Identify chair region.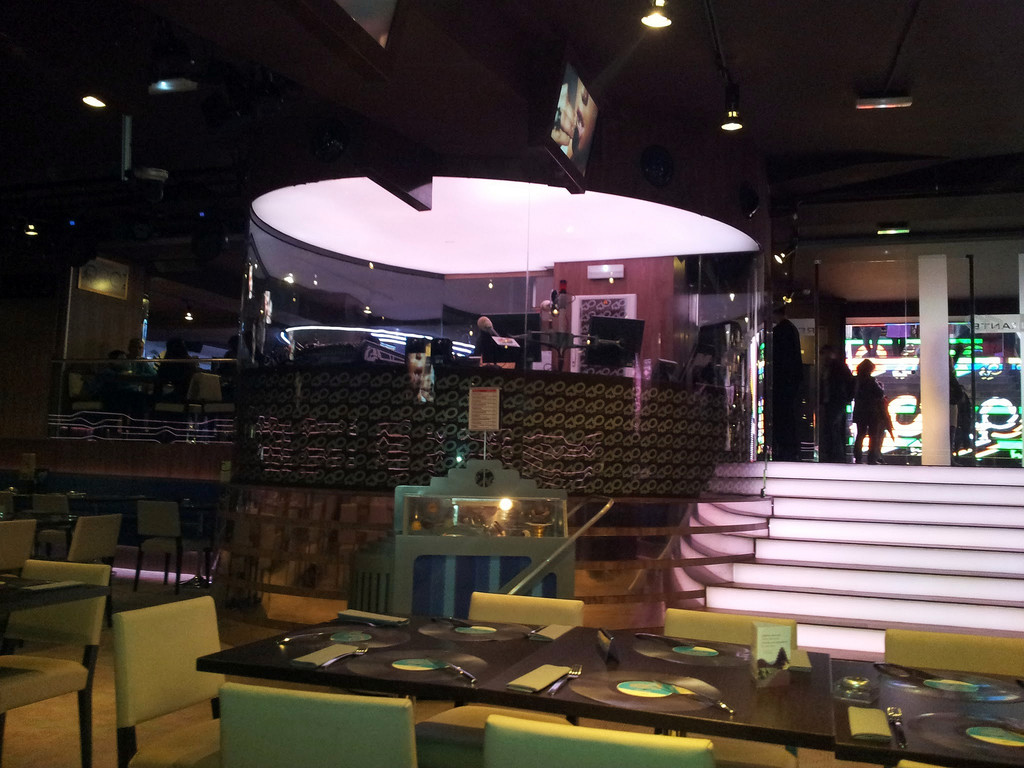
Region: box(154, 373, 199, 436).
